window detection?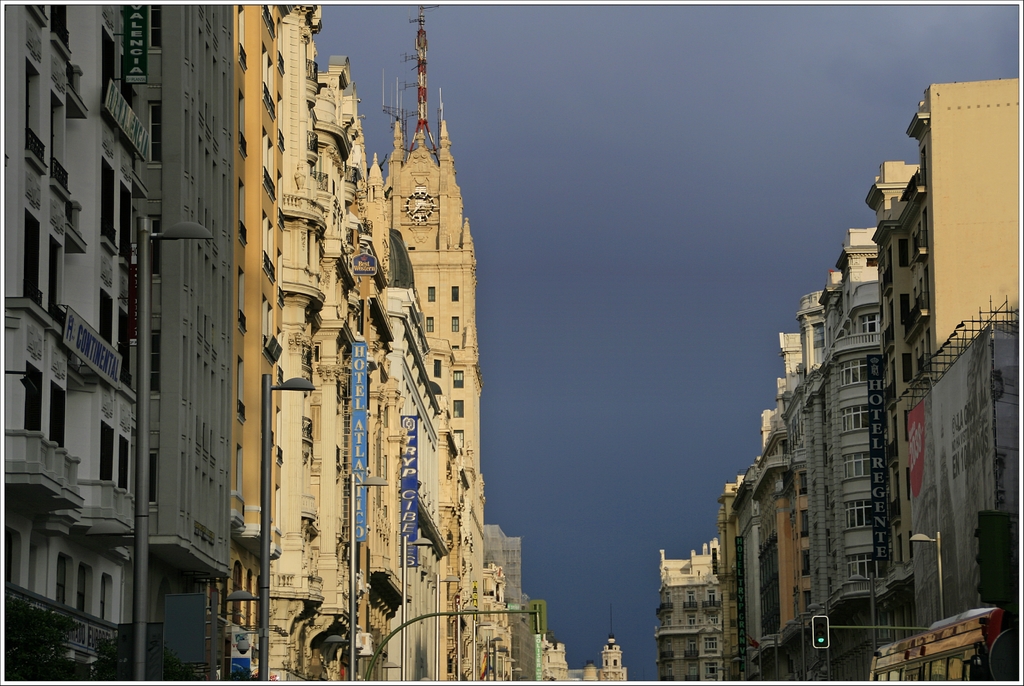
896 237 911 267
